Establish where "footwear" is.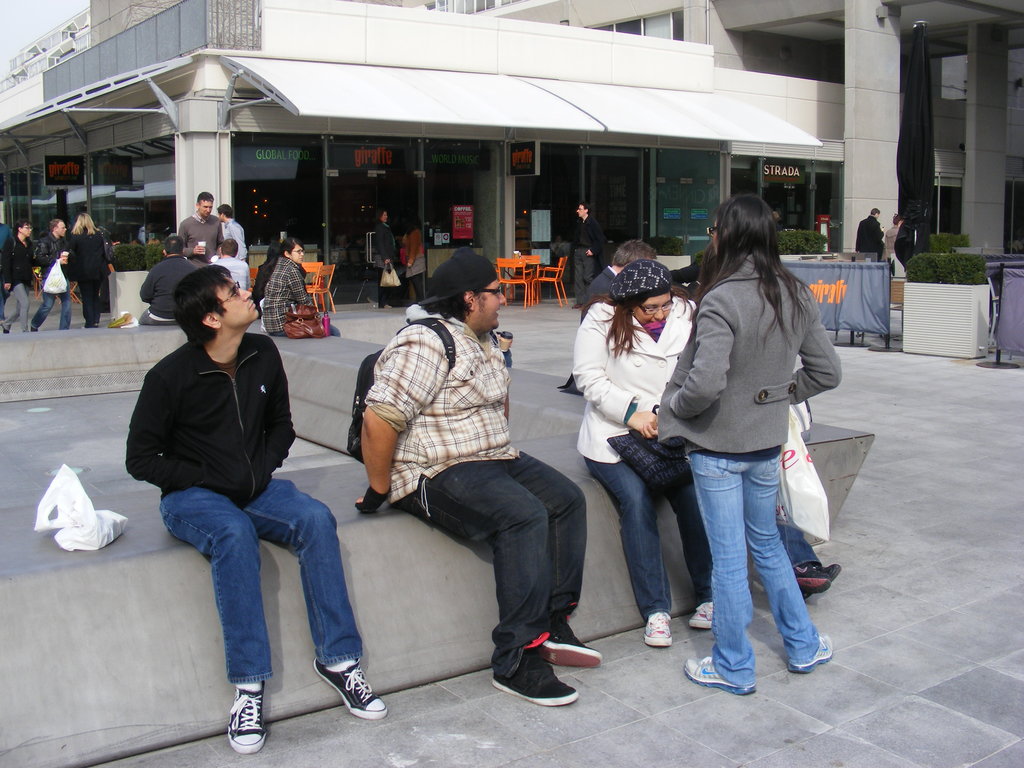
Established at detection(537, 618, 602, 666).
